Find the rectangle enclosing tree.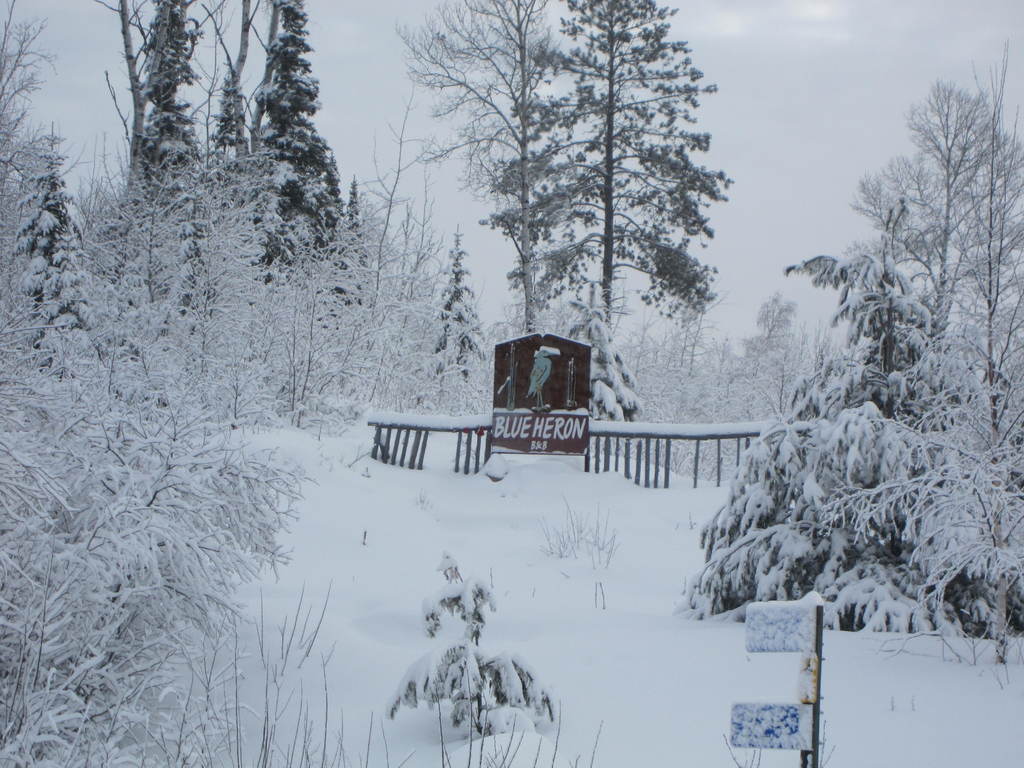
(124,0,204,311).
